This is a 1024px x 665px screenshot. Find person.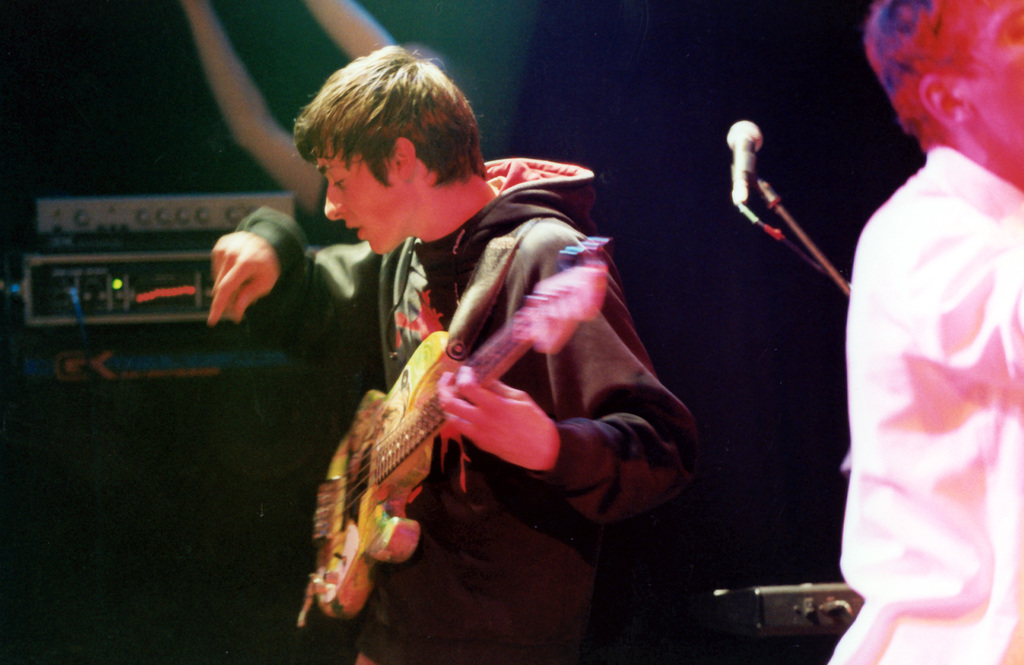
Bounding box: {"left": 207, "top": 40, "right": 721, "bottom": 664}.
